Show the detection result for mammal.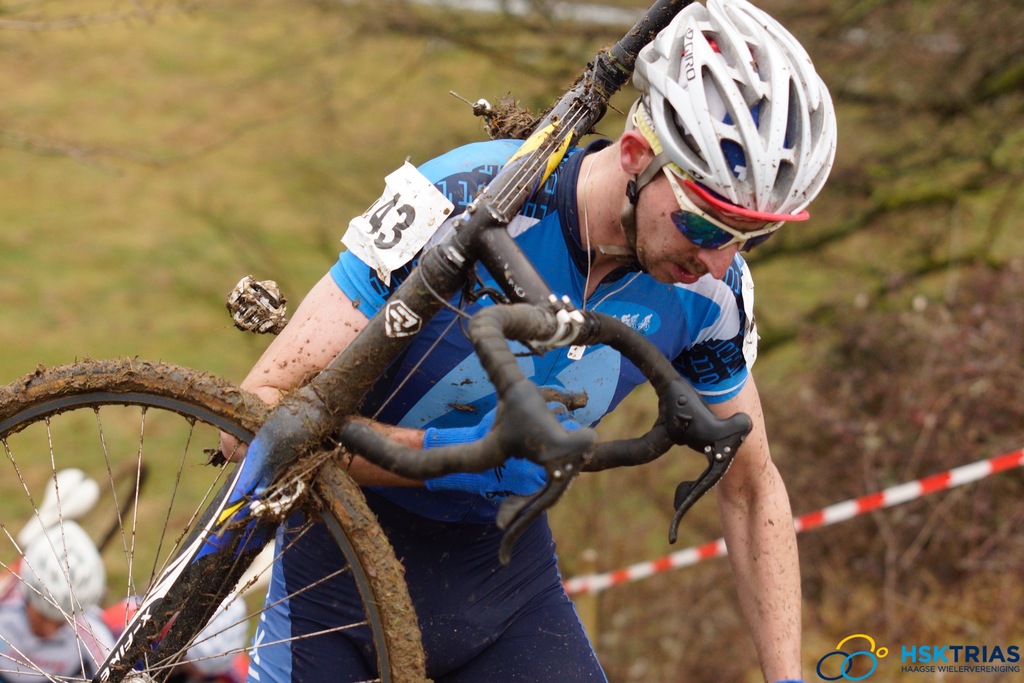
(174,588,255,682).
